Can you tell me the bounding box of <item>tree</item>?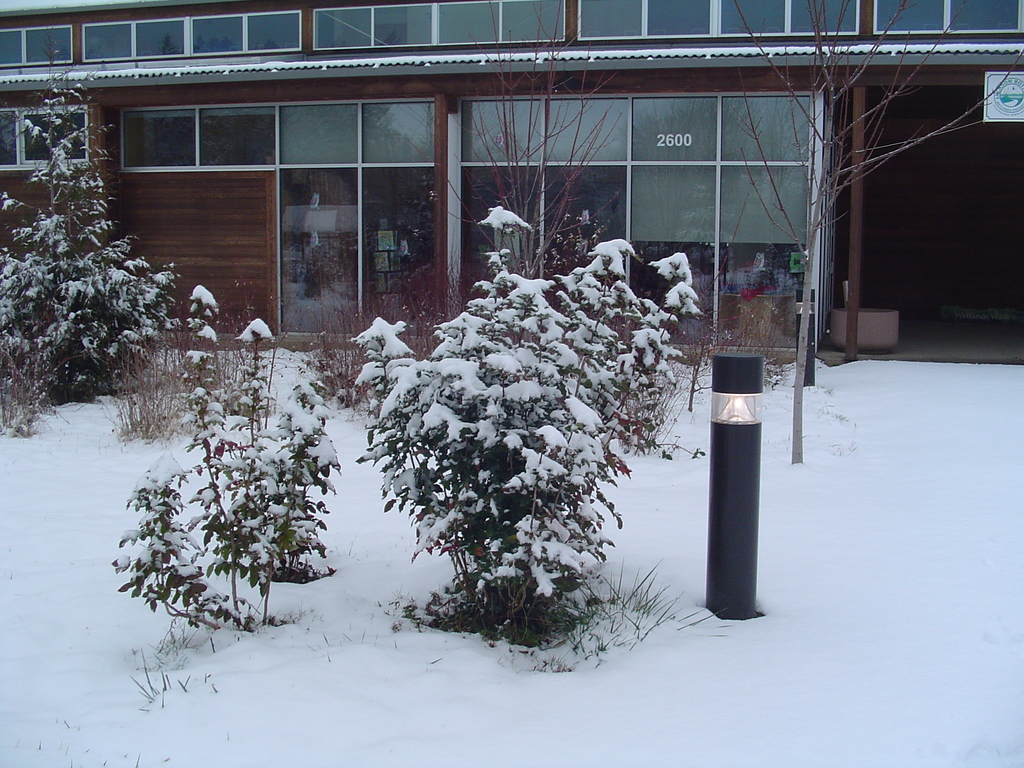
x1=409, y1=0, x2=634, y2=284.
